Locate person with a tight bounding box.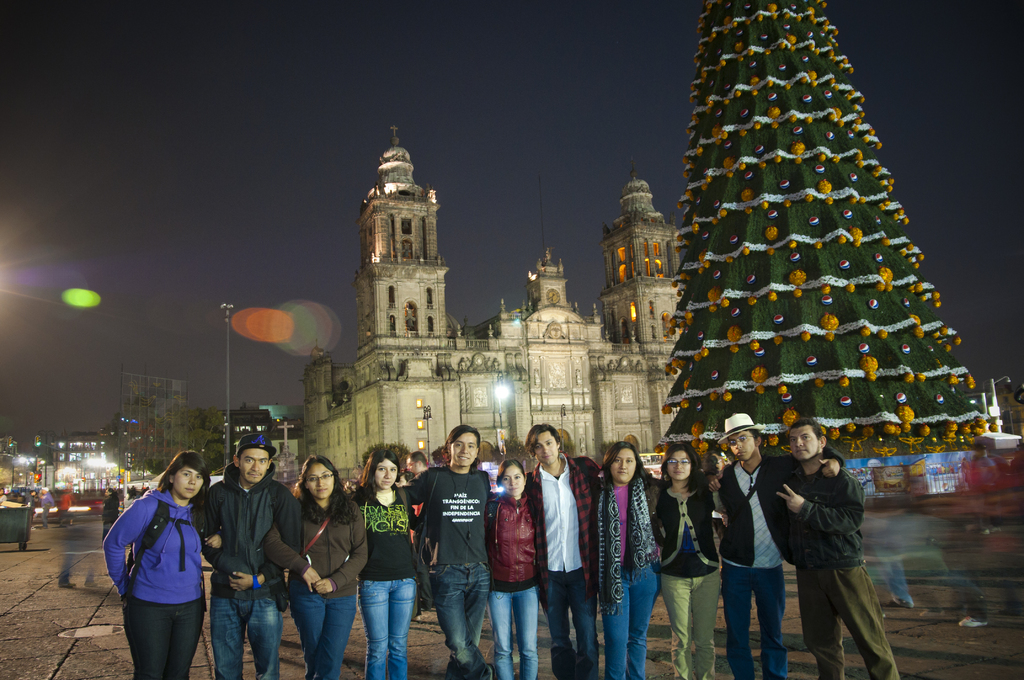
(652,437,724,679).
